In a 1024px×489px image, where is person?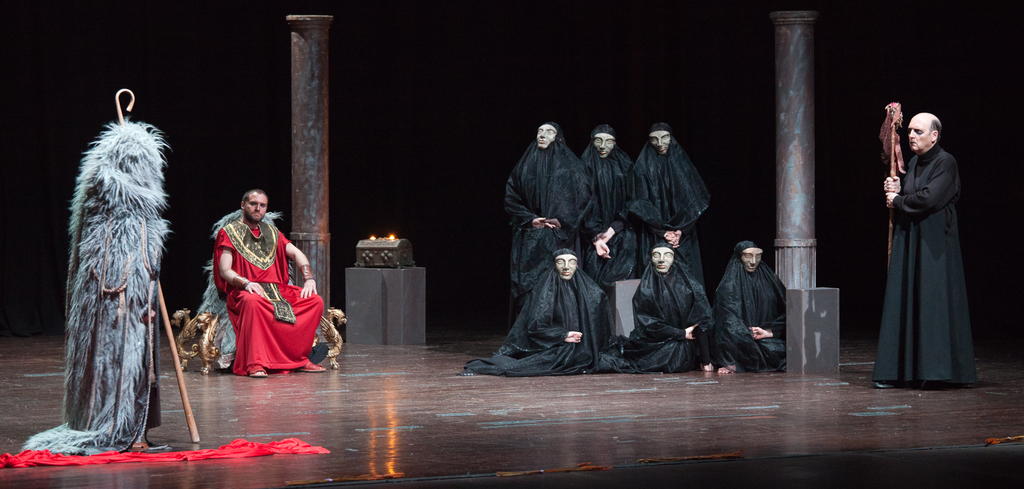
Rect(467, 248, 620, 374).
